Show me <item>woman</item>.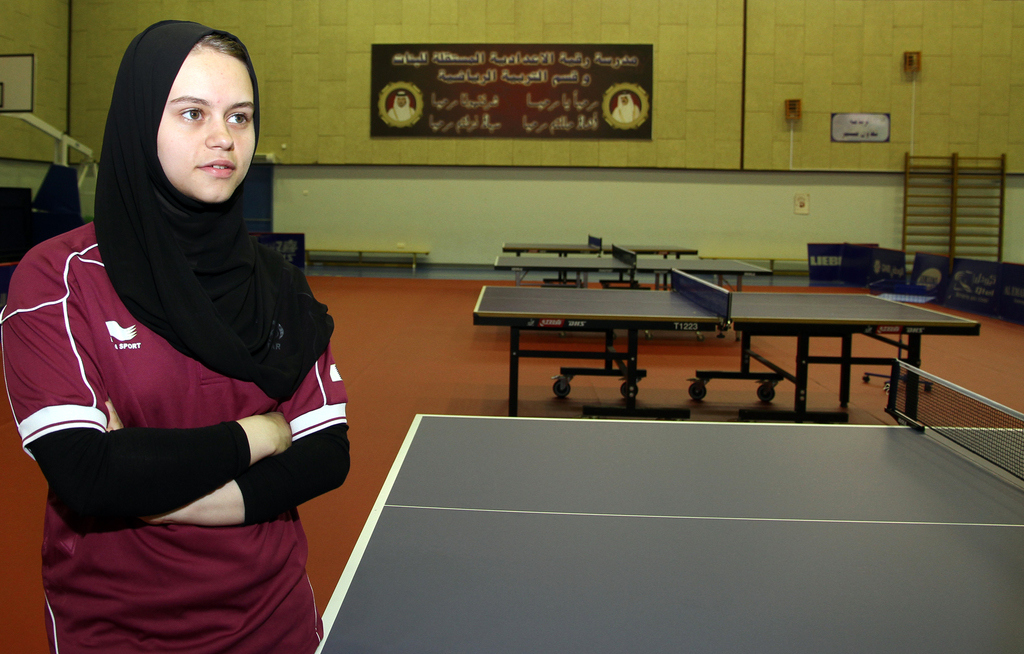
<item>woman</item> is here: crop(7, 20, 315, 653).
